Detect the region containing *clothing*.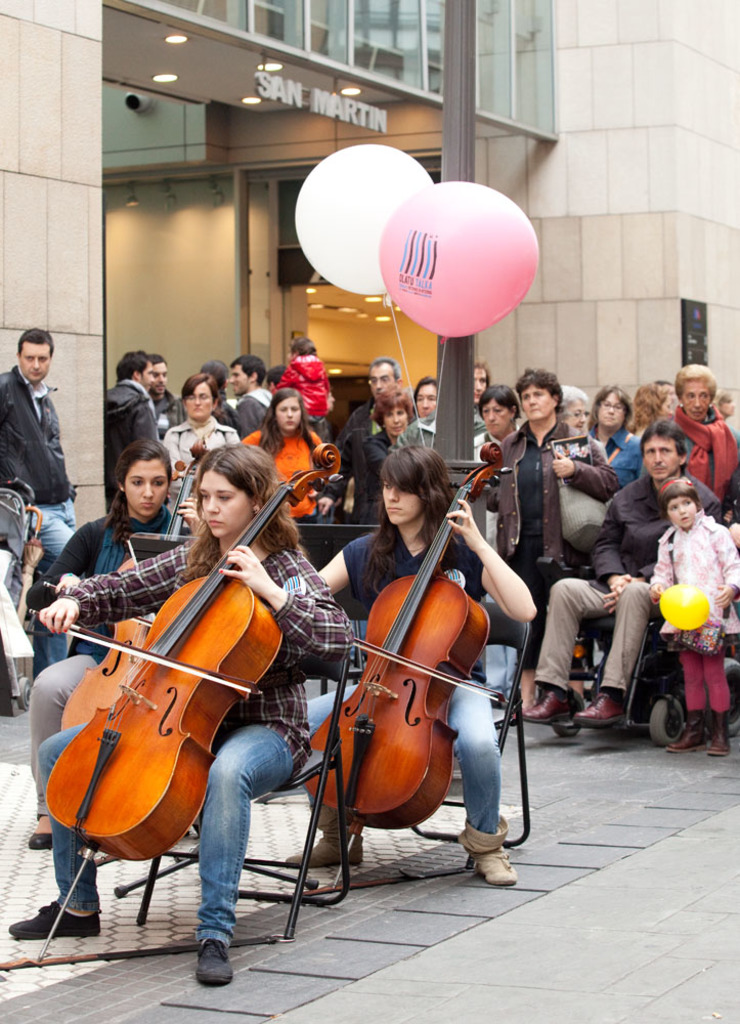
x1=16 y1=485 x2=75 y2=558.
